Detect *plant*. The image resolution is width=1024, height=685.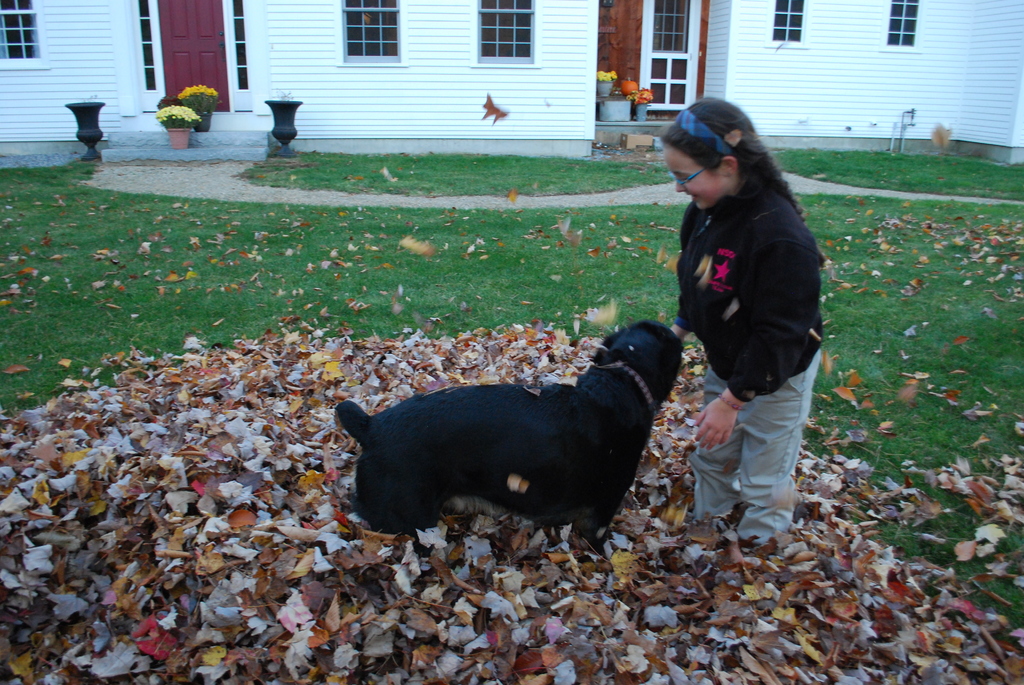
box(180, 85, 215, 104).
